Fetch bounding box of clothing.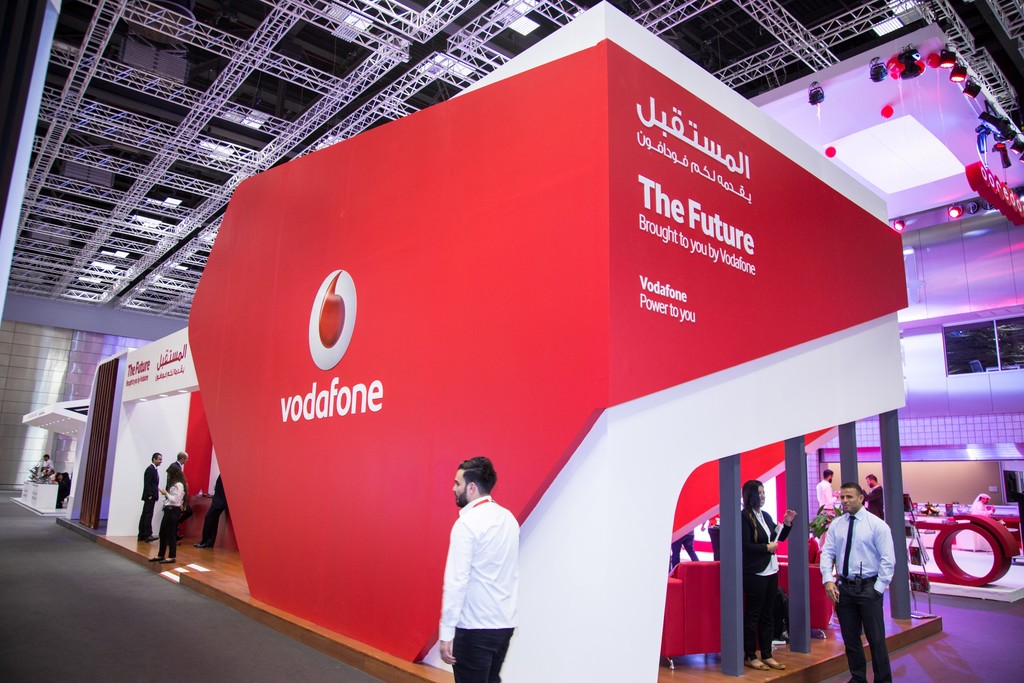
Bbox: [x1=811, y1=477, x2=846, y2=518].
